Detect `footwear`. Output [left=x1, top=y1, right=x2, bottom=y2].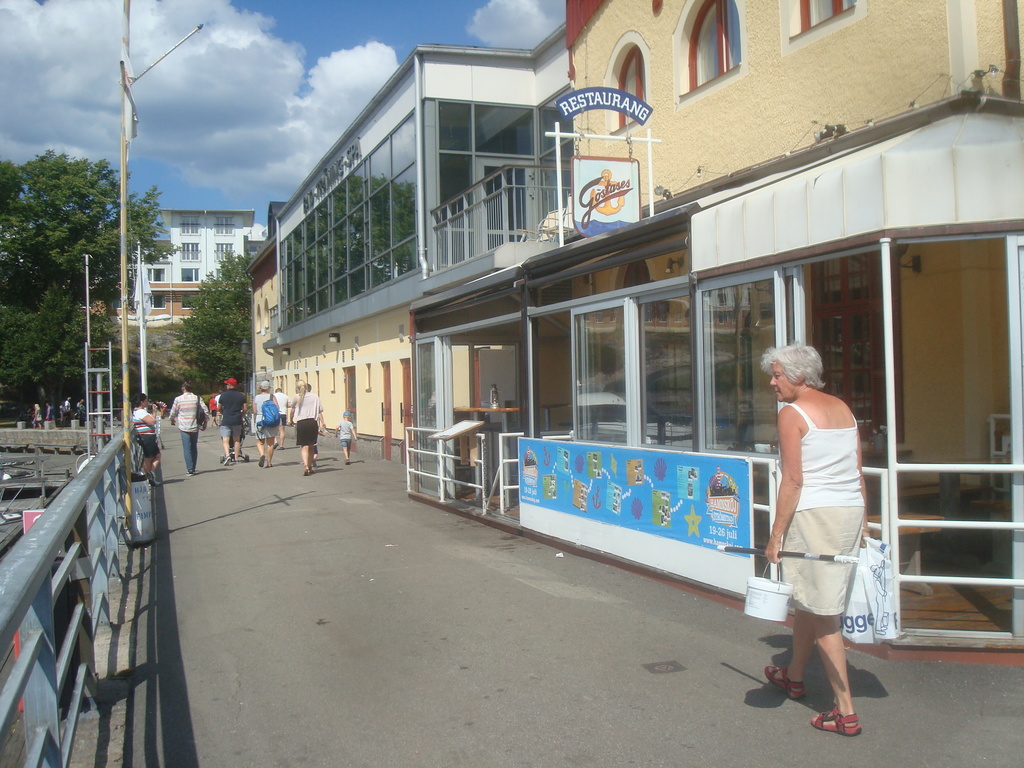
[left=239, top=454, right=245, bottom=466].
